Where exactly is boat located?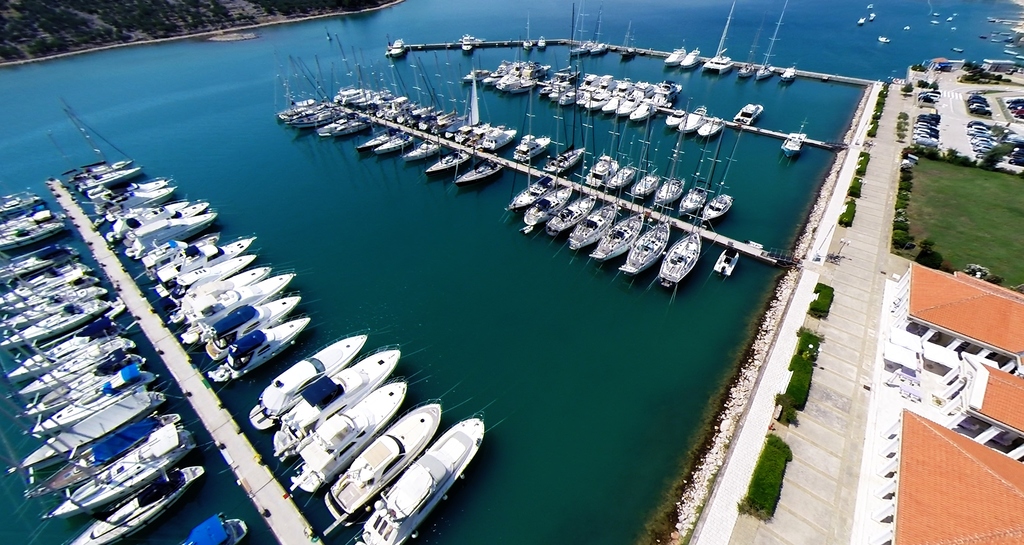
Its bounding box is [177,269,301,344].
